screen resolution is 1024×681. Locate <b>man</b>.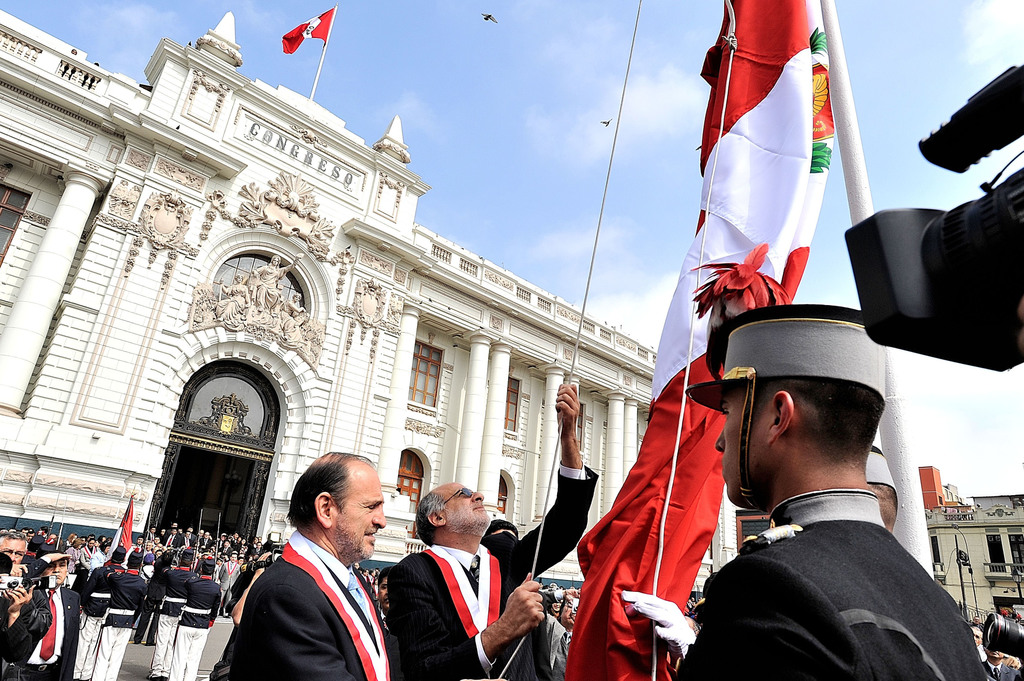
bbox=[673, 309, 988, 680].
